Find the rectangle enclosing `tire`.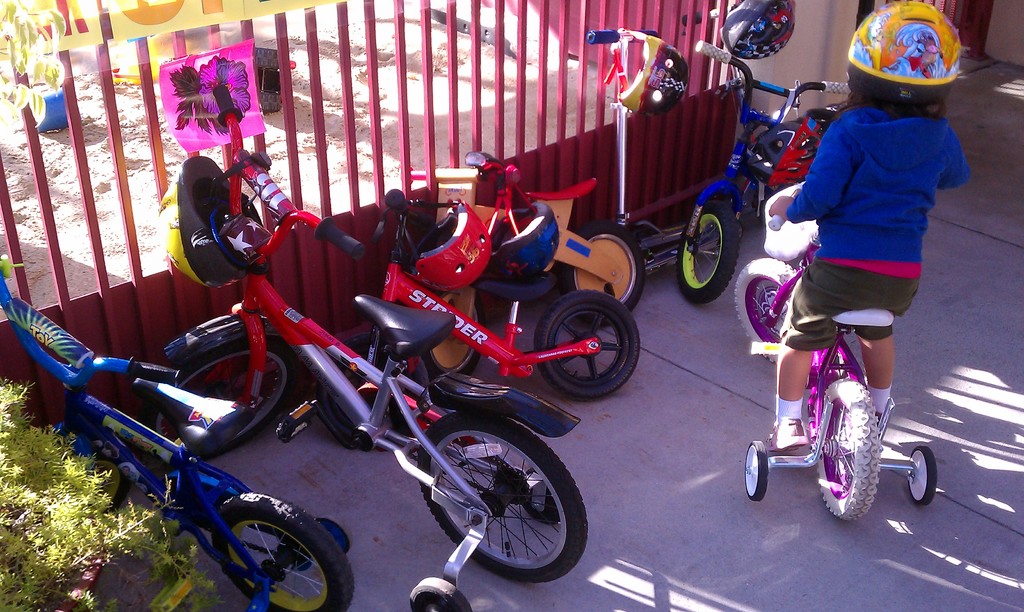
crop(903, 445, 937, 501).
